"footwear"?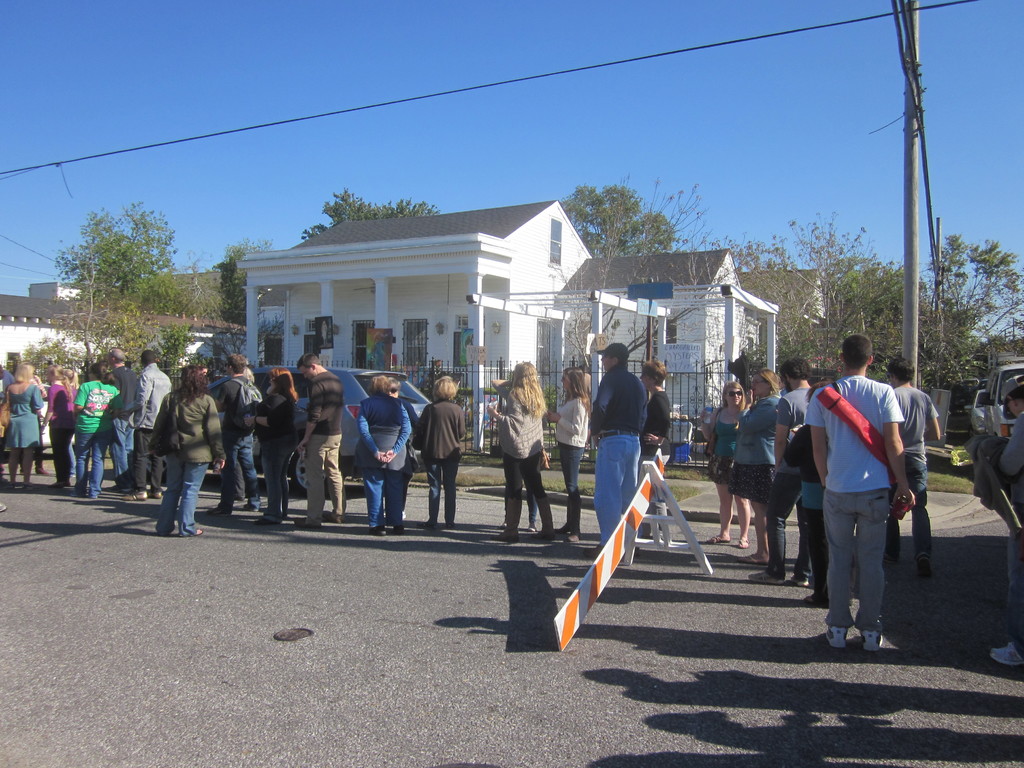
bbox=[860, 625, 886, 655]
